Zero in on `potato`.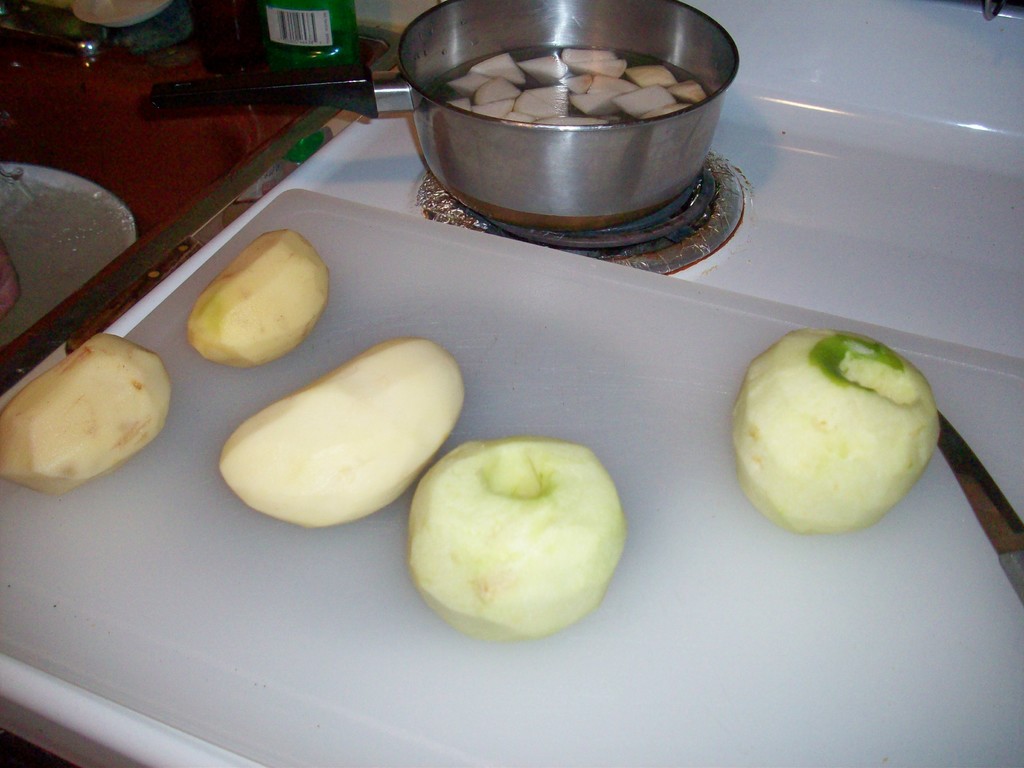
Zeroed in: bbox(0, 332, 168, 500).
